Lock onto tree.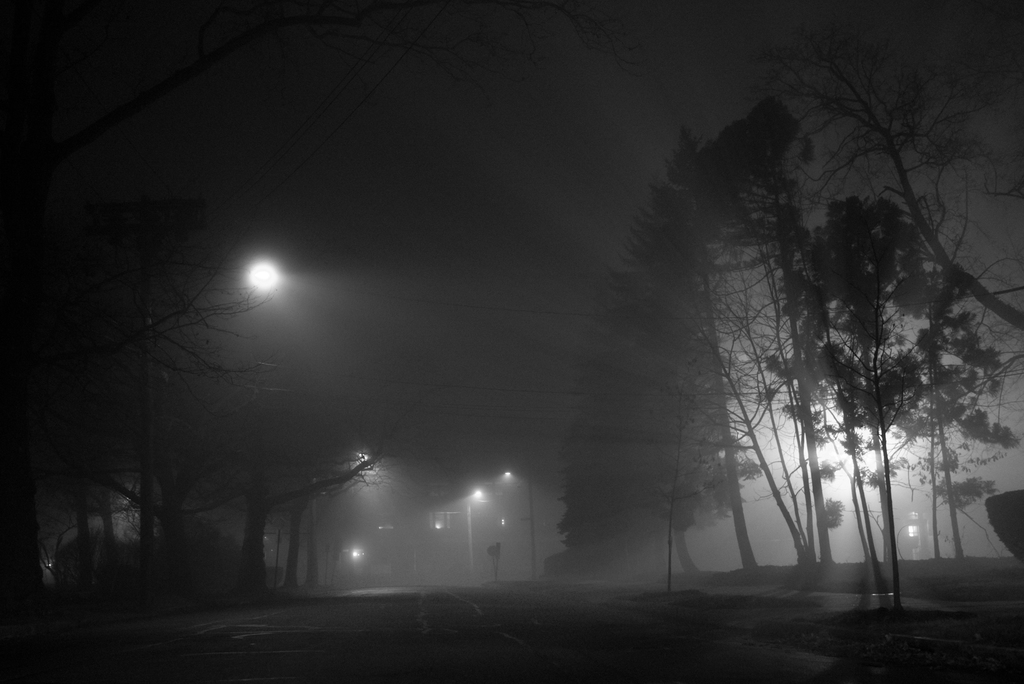
Locked: x1=229 y1=341 x2=385 y2=595.
